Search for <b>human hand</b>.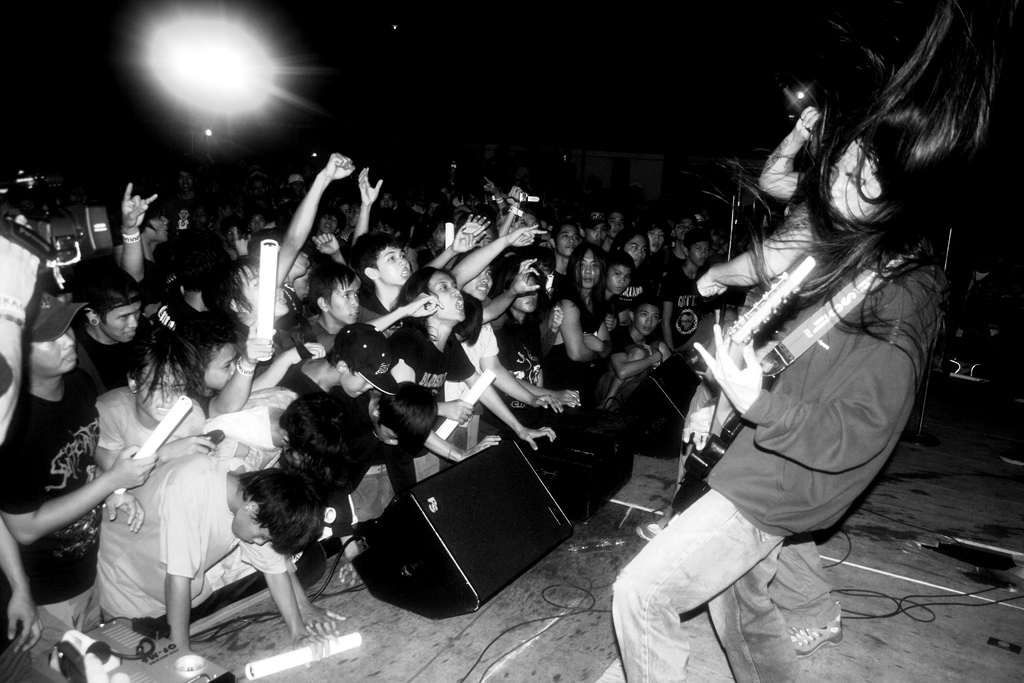
Found at [x1=358, y1=167, x2=387, y2=209].
